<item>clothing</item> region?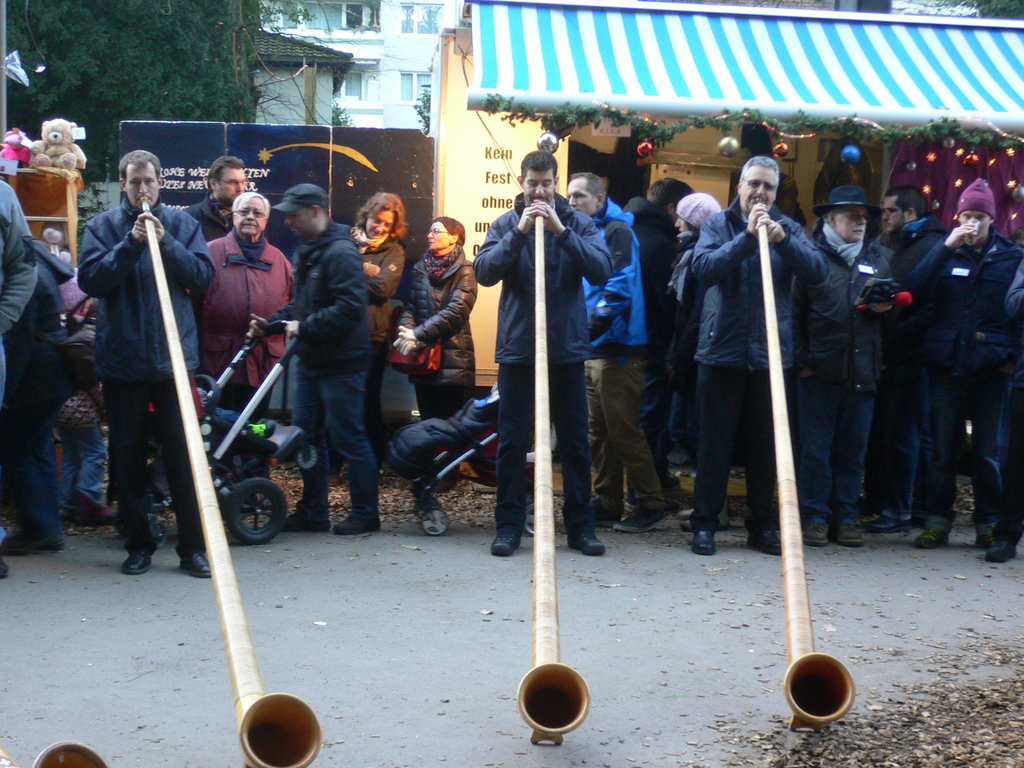
select_region(466, 198, 602, 543)
